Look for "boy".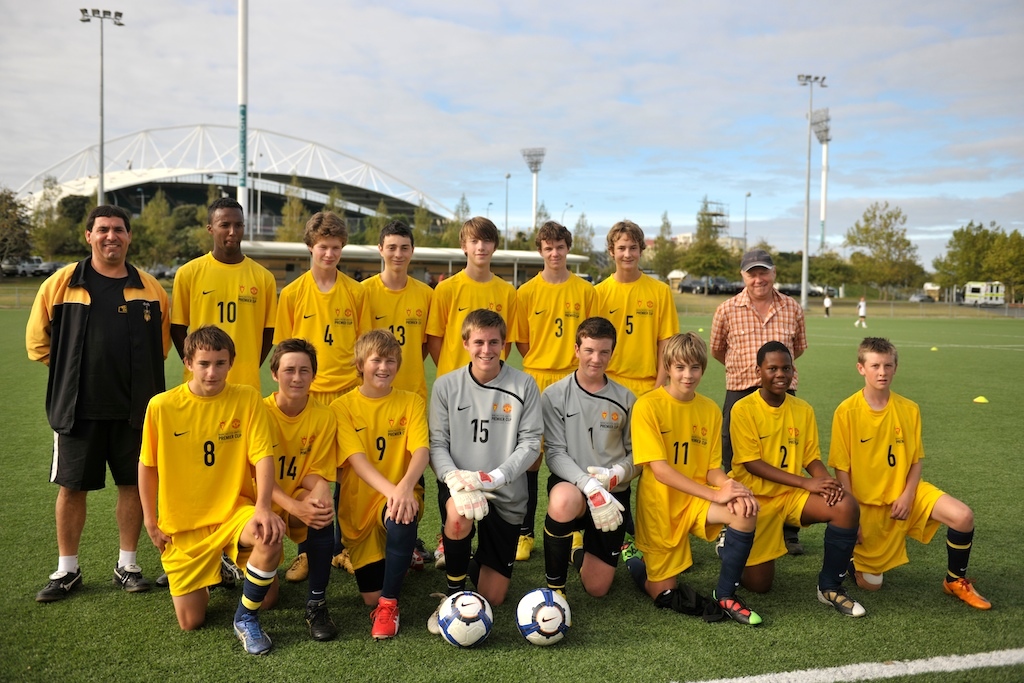
Found: locate(542, 318, 650, 595).
